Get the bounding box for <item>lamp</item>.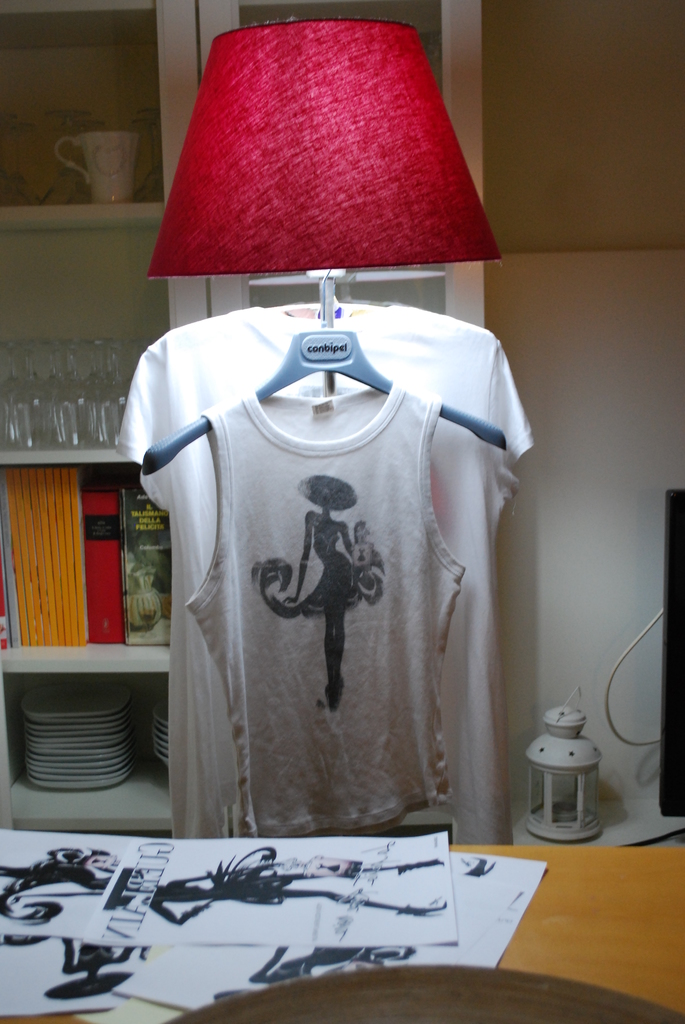
x1=113 y1=16 x2=500 y2=436.
